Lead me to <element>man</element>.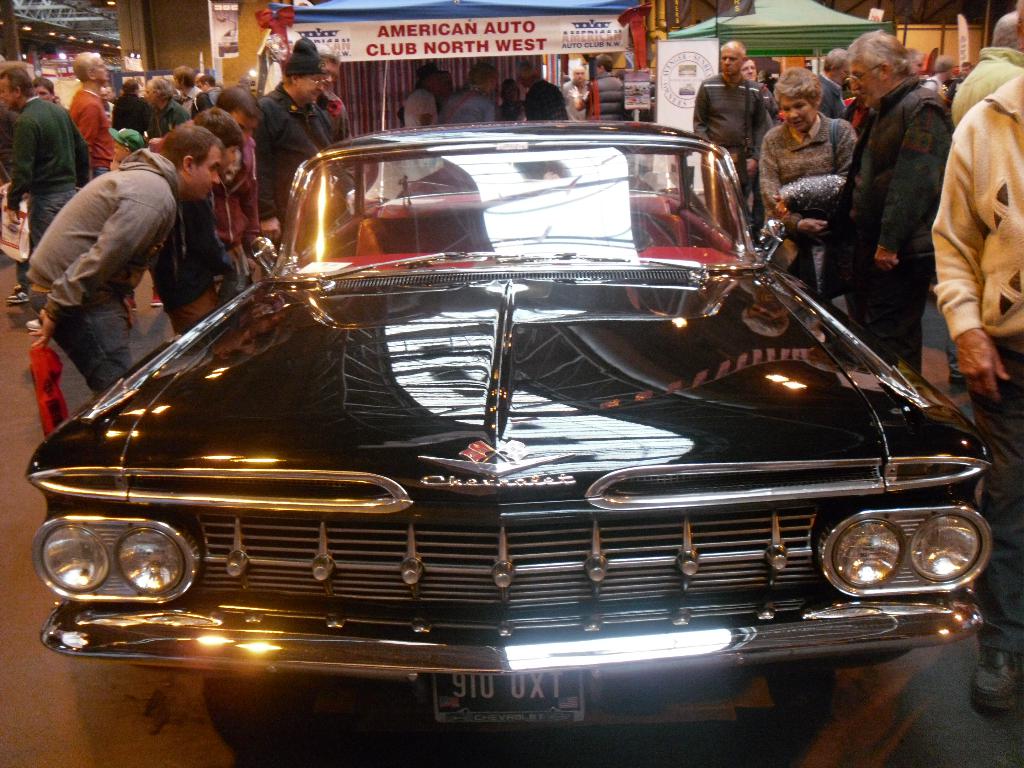
Lead to region(738, 57, 779, 123).
